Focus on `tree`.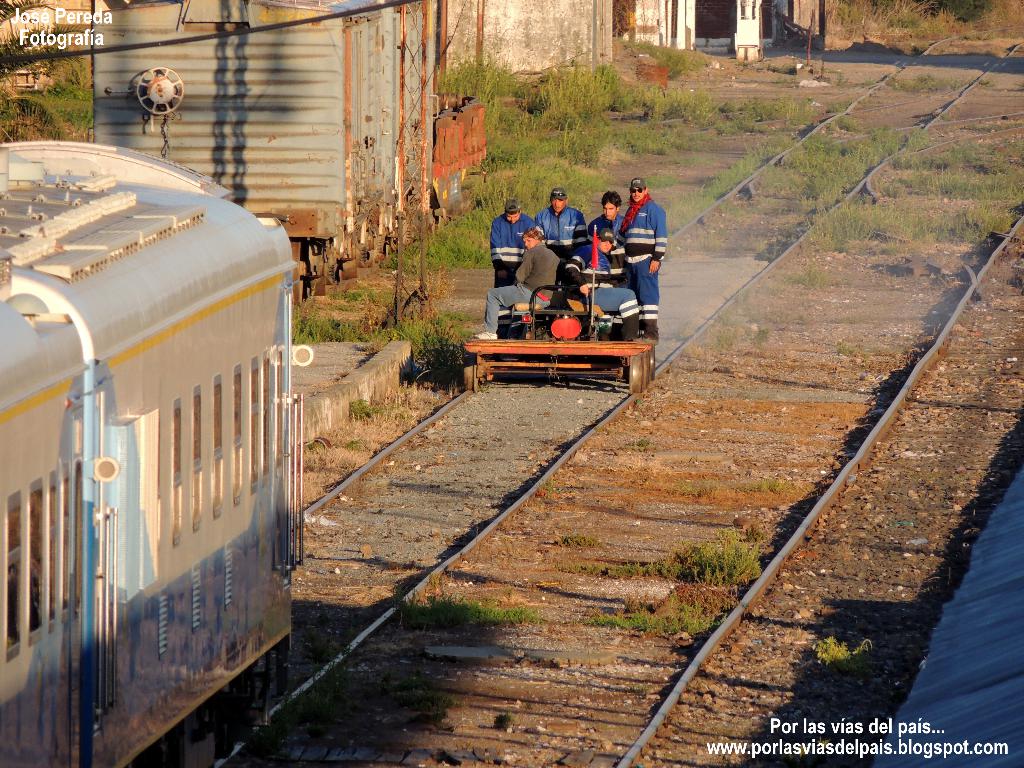
Focused at Rect(0, 0, 100, 148).
